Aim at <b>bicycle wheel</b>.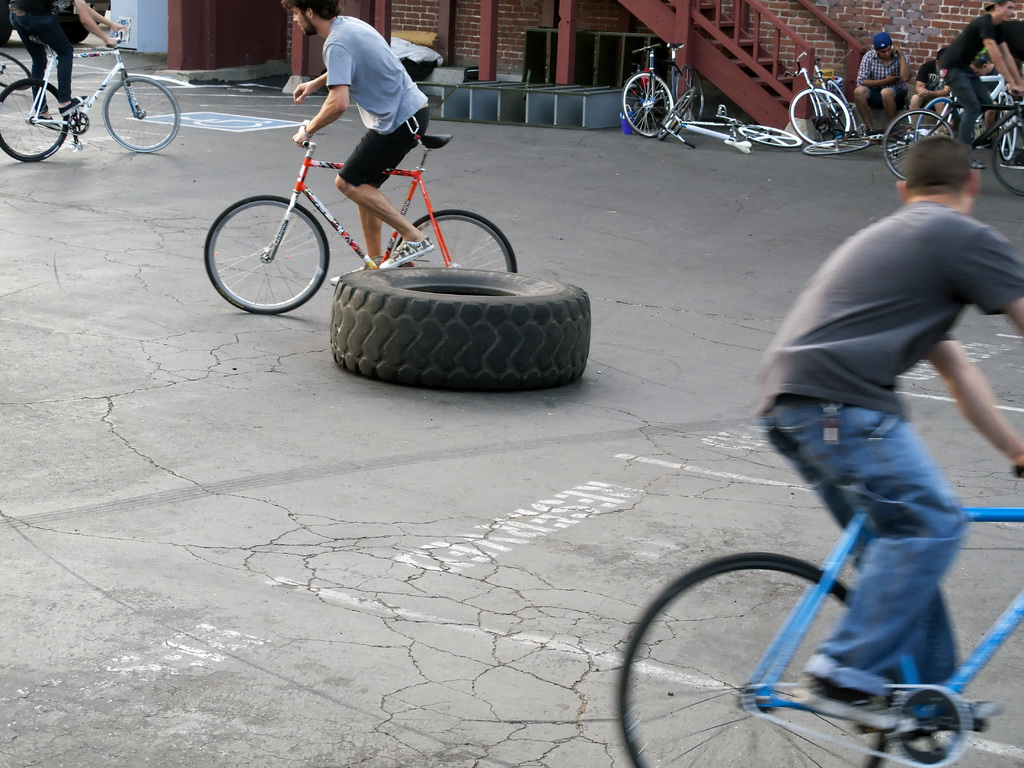
Aimed at [left=642, top=532, right=911, bottom=742].
